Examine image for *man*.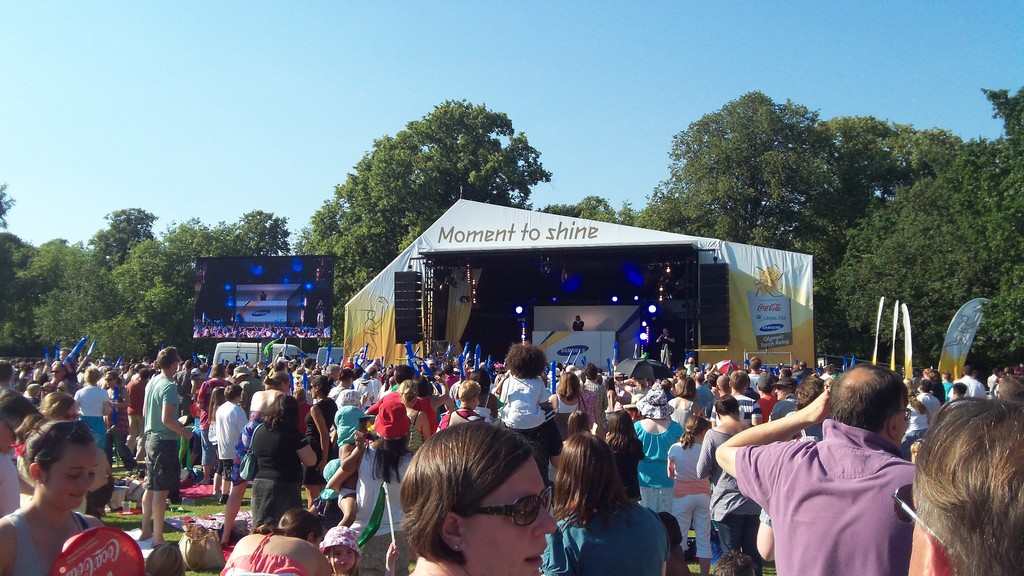
Examination result: 166:356:196:420.
